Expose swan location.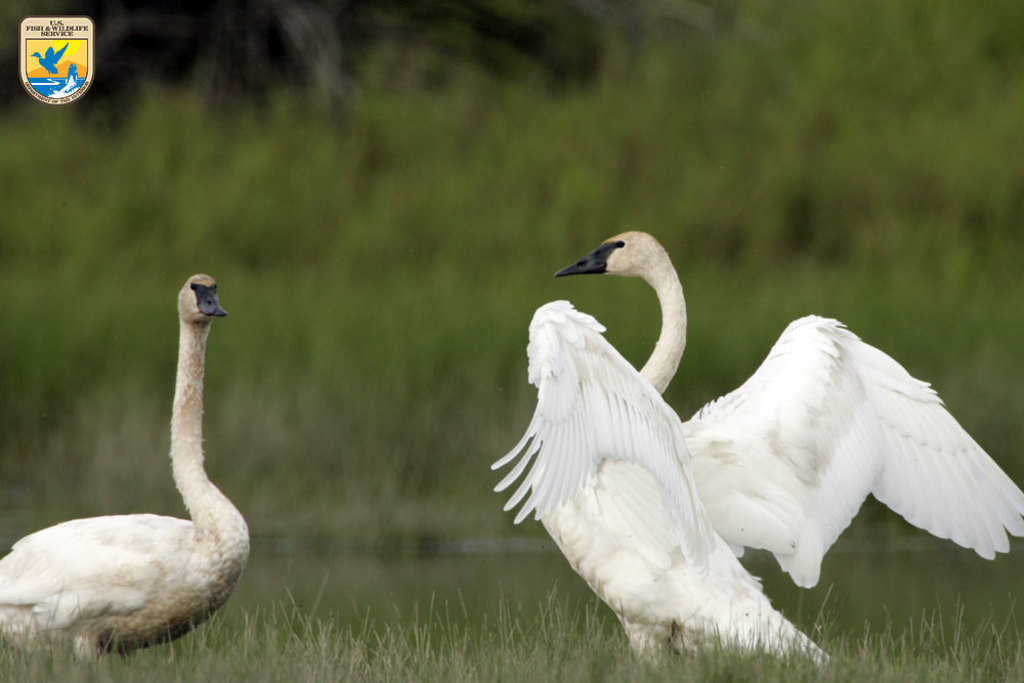
Exposed at locate(487, 227, 1023, 669).
